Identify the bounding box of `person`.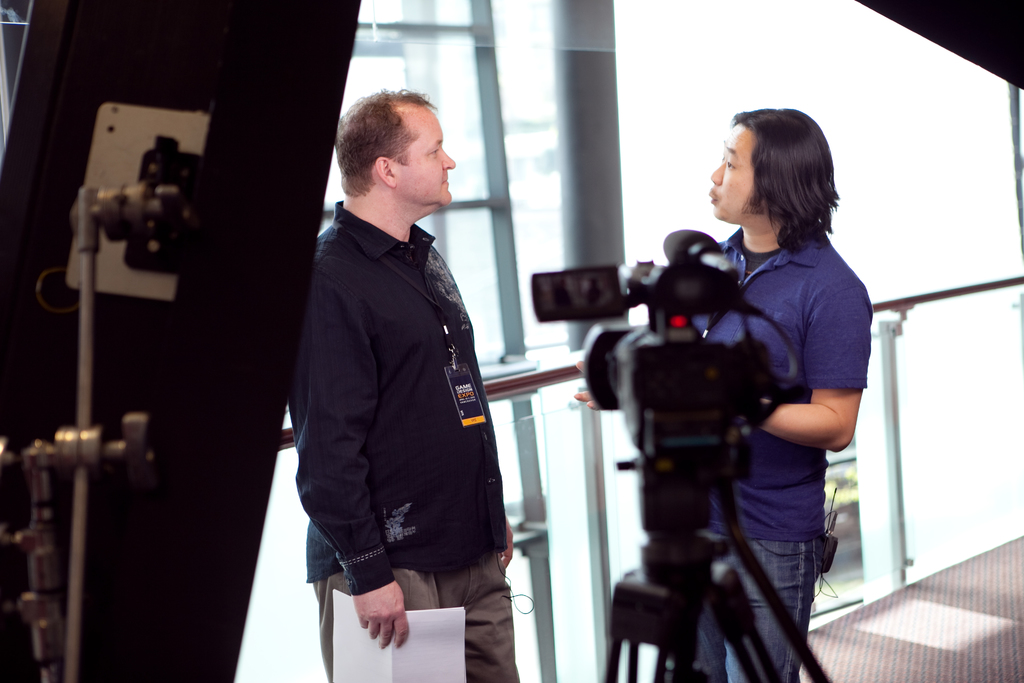
bbox=(275, 81, 511, 662).
